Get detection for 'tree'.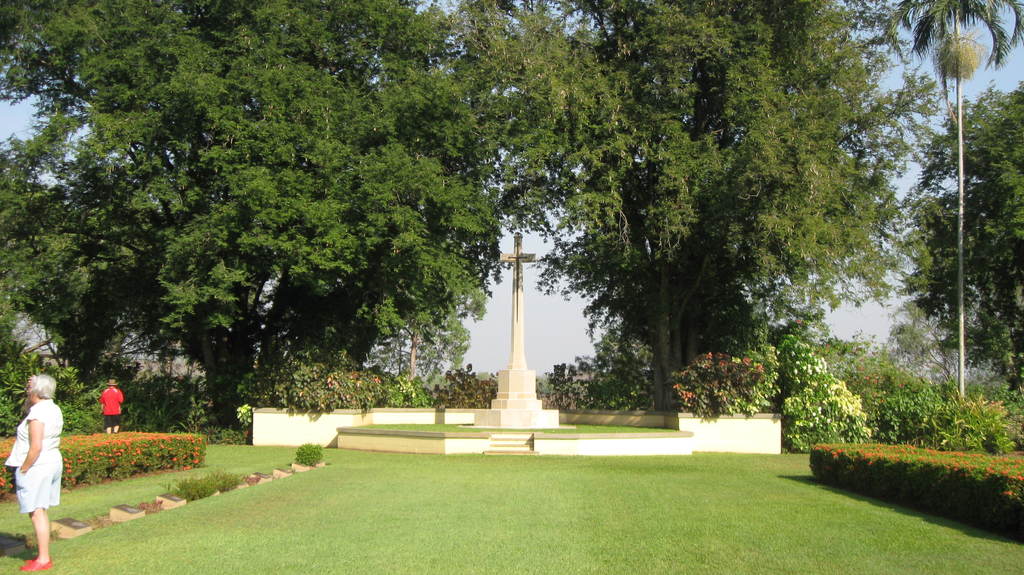
Detection: Rect(471, 0, 721, 398).
